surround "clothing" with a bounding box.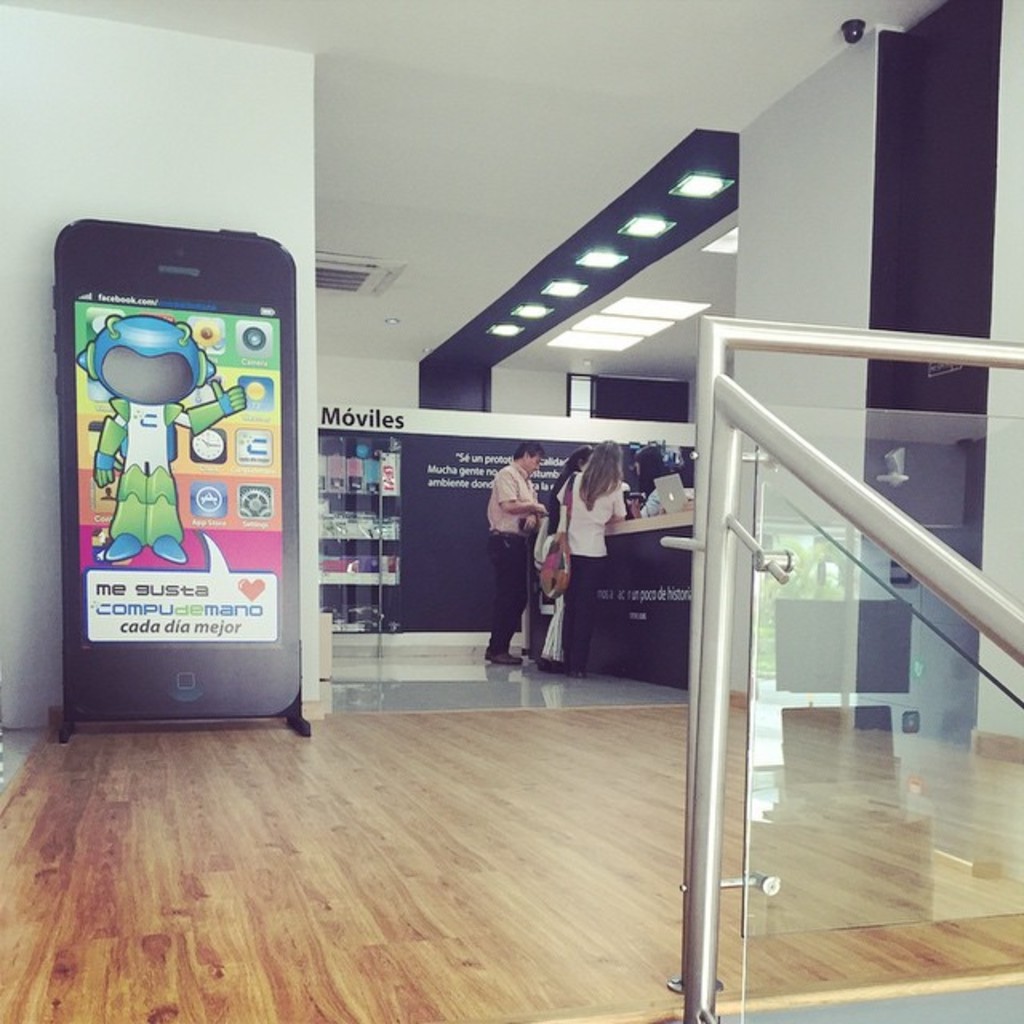
Rect(496, 475, 534, 645).
